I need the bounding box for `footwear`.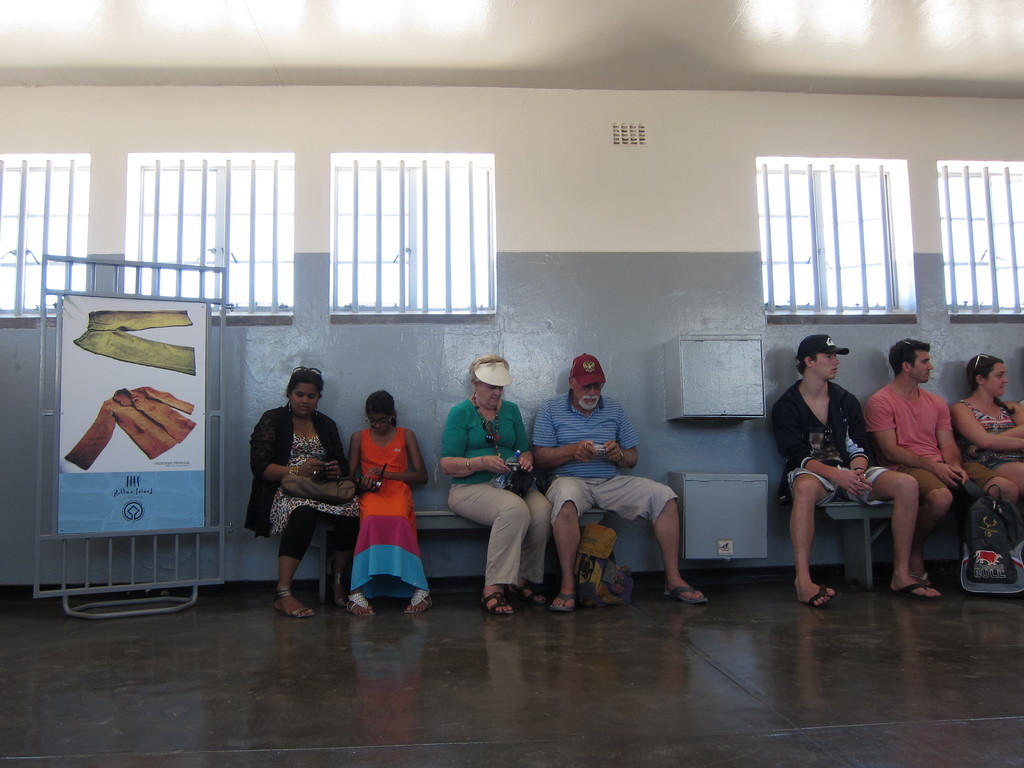
Here it is: bbox(271, 586, 319, 620).
